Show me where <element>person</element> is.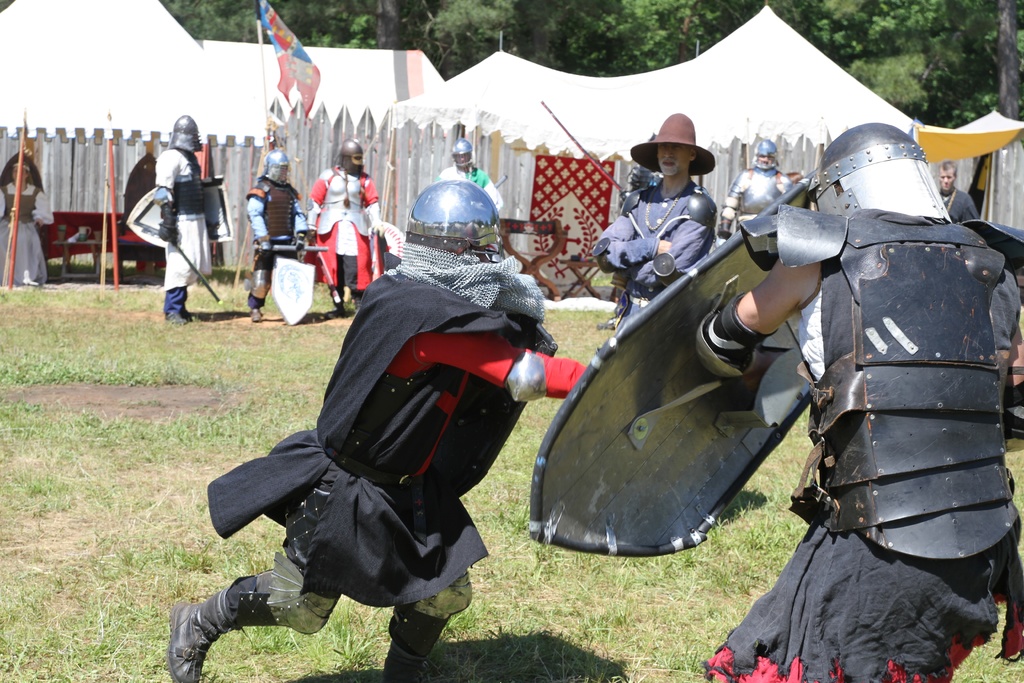
<element>person</element> is at locate(932, 160, 981, 223).
